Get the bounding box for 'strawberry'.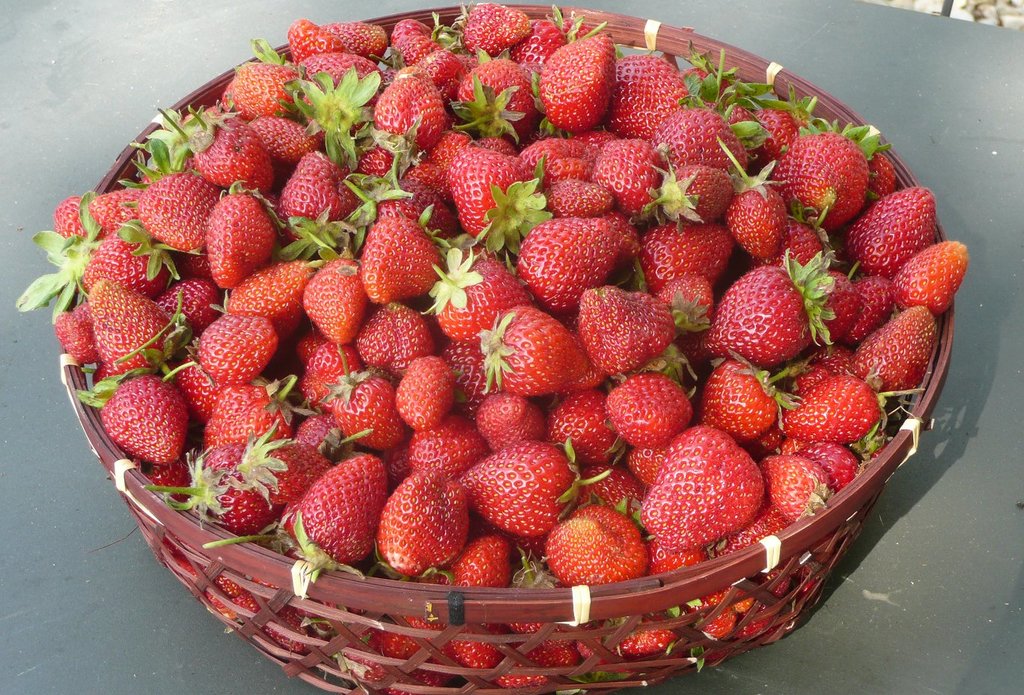
(left=10, top=186, right=96, bottom=390).
